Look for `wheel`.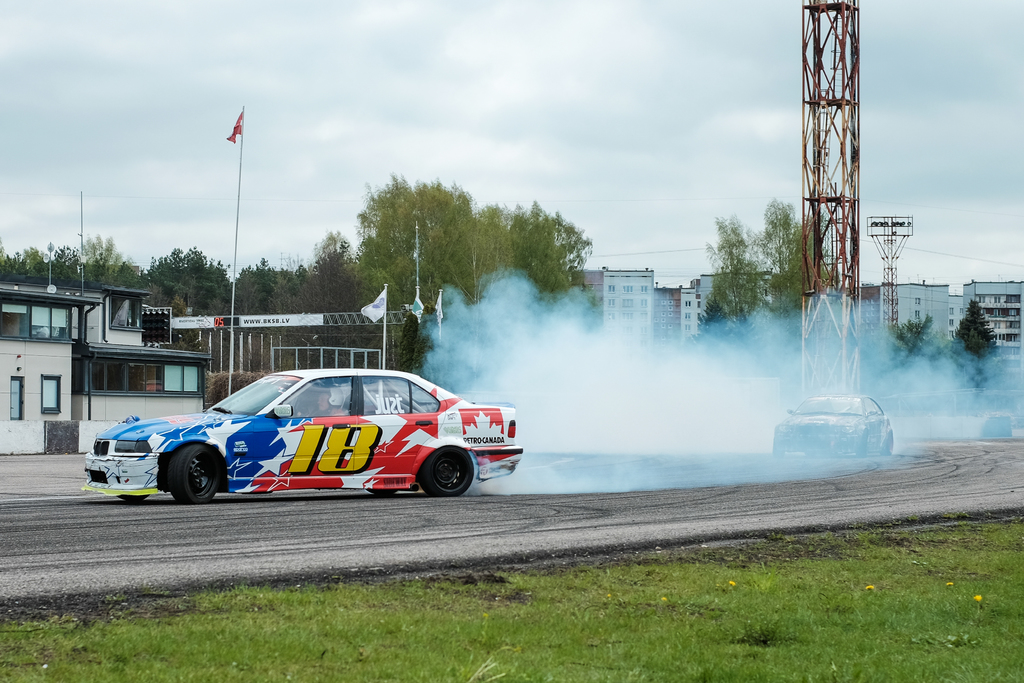
Found: 772/447/783/458.
